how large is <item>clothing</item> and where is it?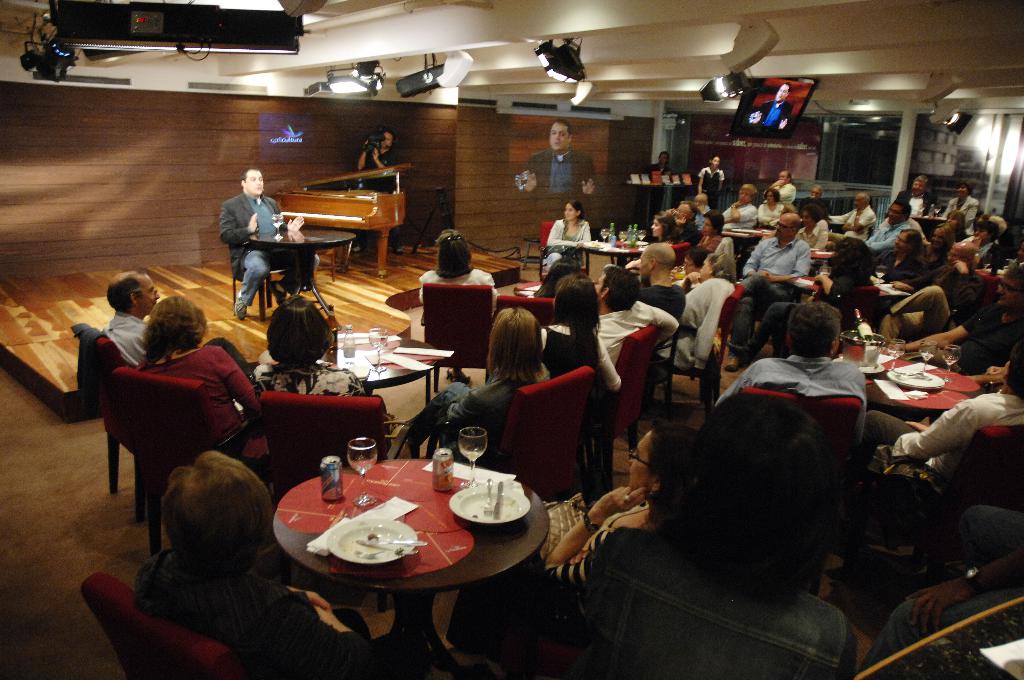
Bounding box: l=694, t=170, r=730, b=206.
